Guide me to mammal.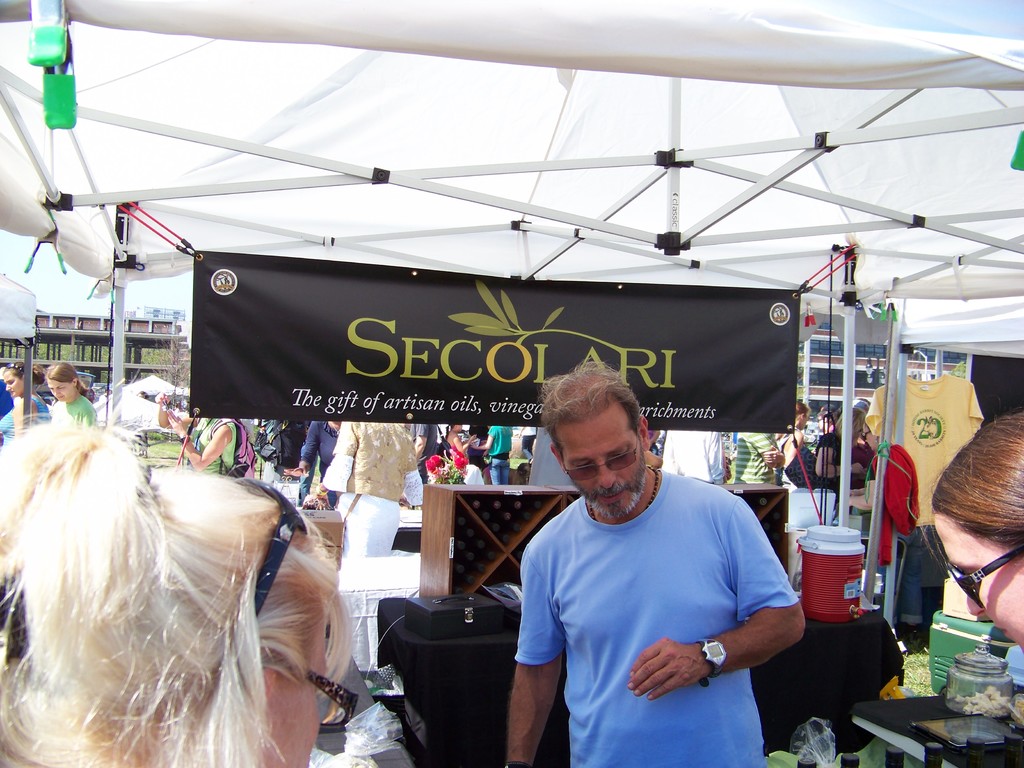
Guidance: bbox=[499, 358, 801, 767].
